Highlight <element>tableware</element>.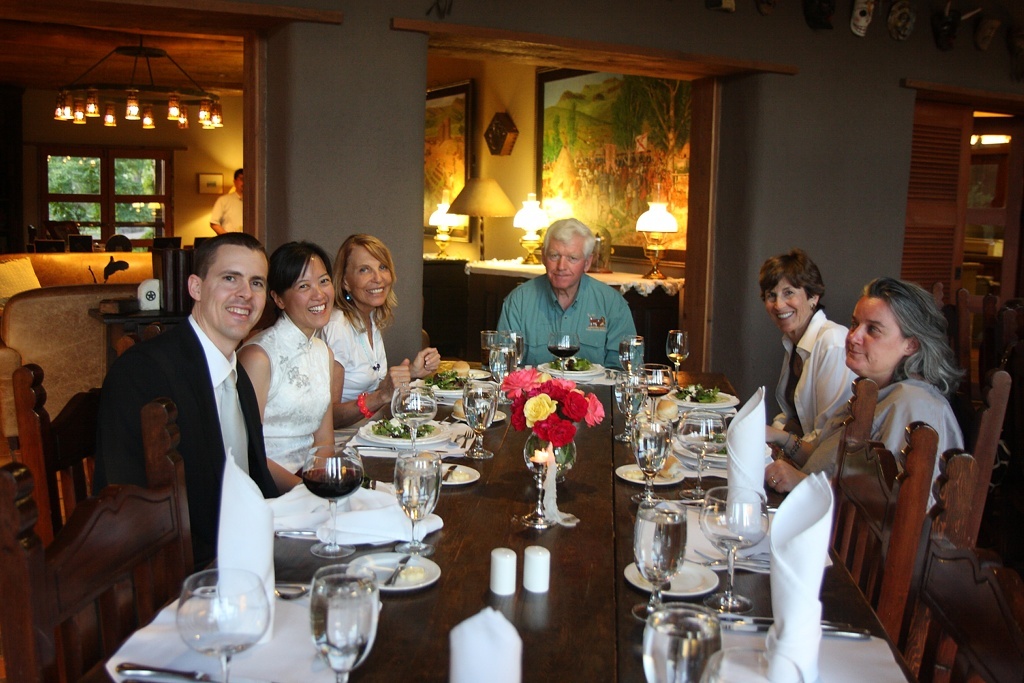
Highlighted region: locate(483, 356, 515, 382).
